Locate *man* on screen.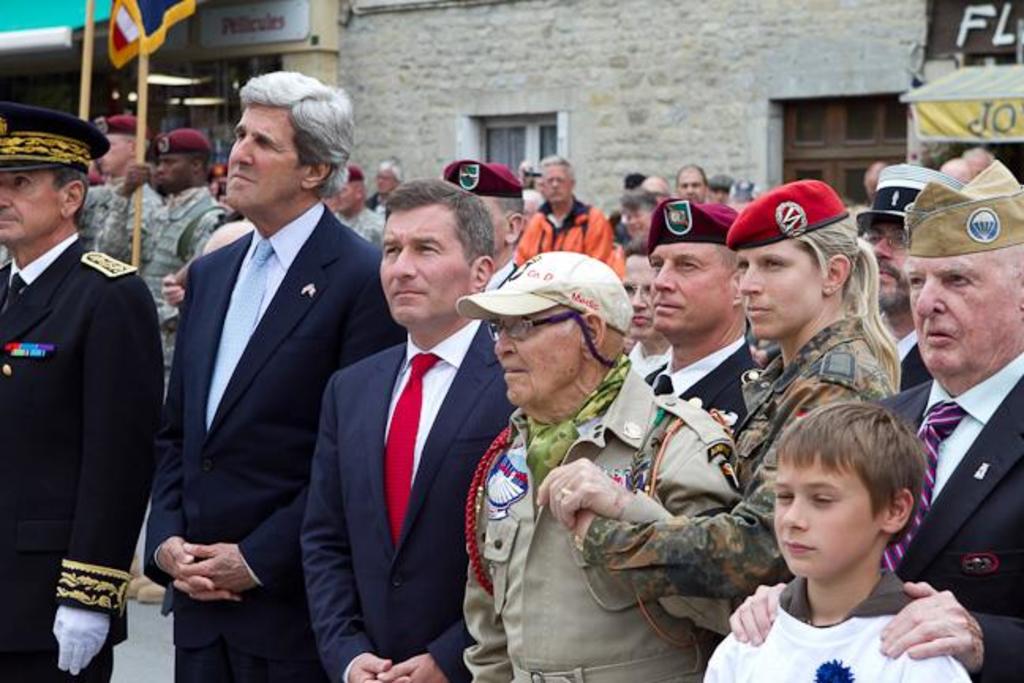
On screen at {"left": 0, "top": 95, "right": 163, "bottom": 681}.
